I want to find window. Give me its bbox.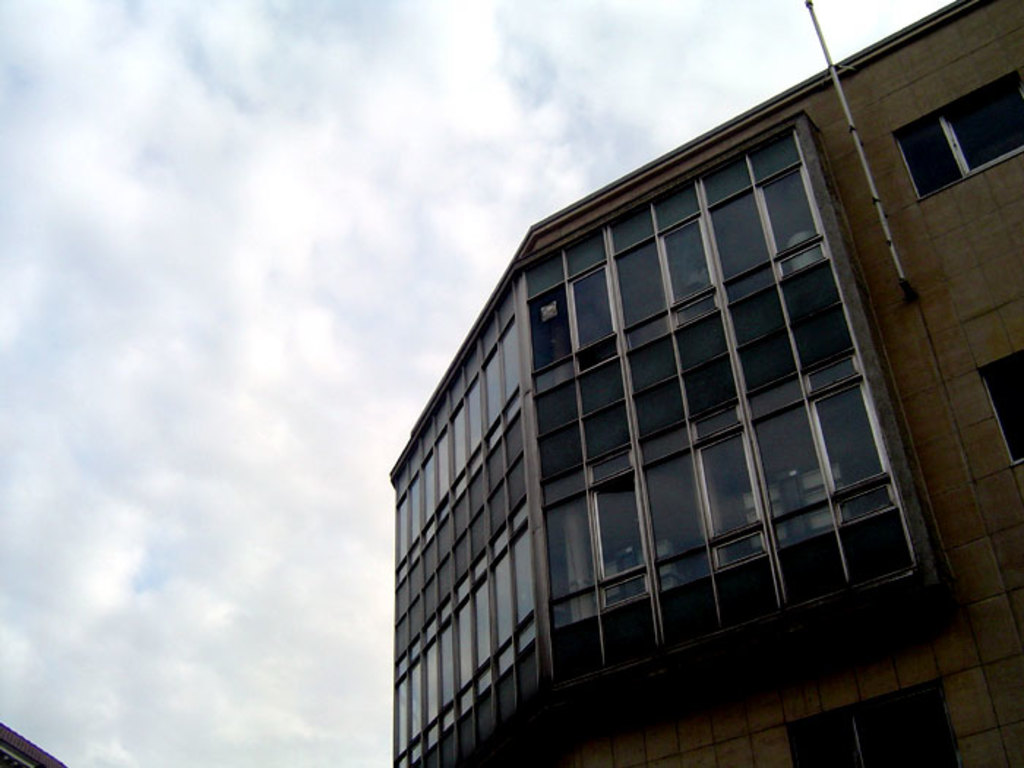
<bbox>886, 60, 1012, 209</bbox>.
